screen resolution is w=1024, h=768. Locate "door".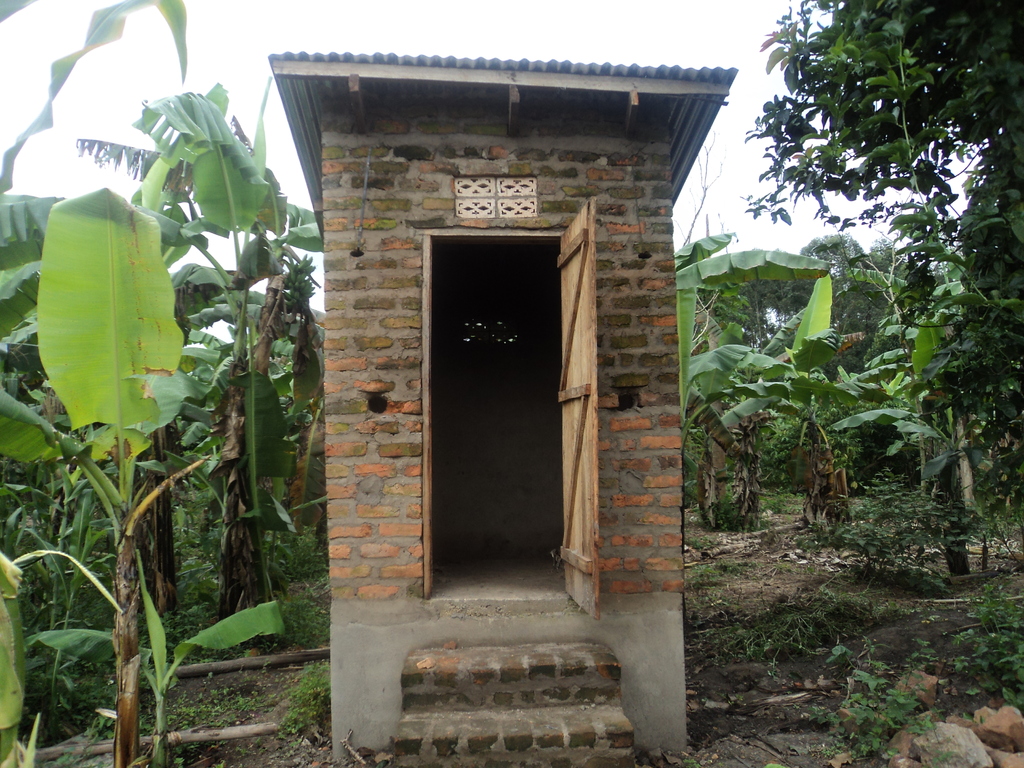
[left=394, top=162, right=604, bottom=647].
